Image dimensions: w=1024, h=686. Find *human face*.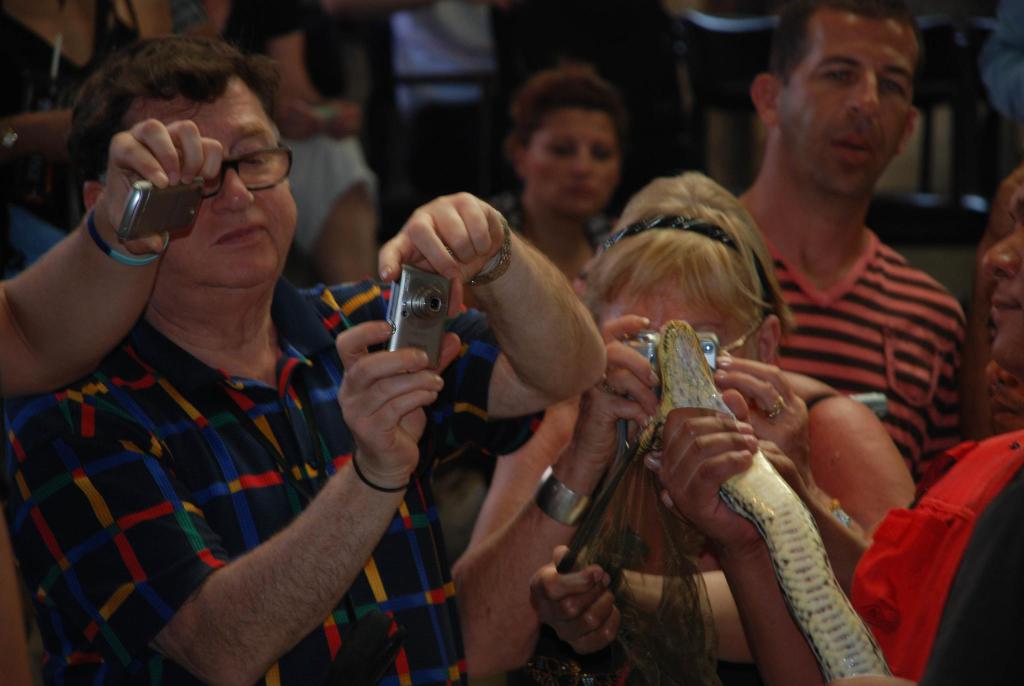
box=[782, 7, 918, 191].
